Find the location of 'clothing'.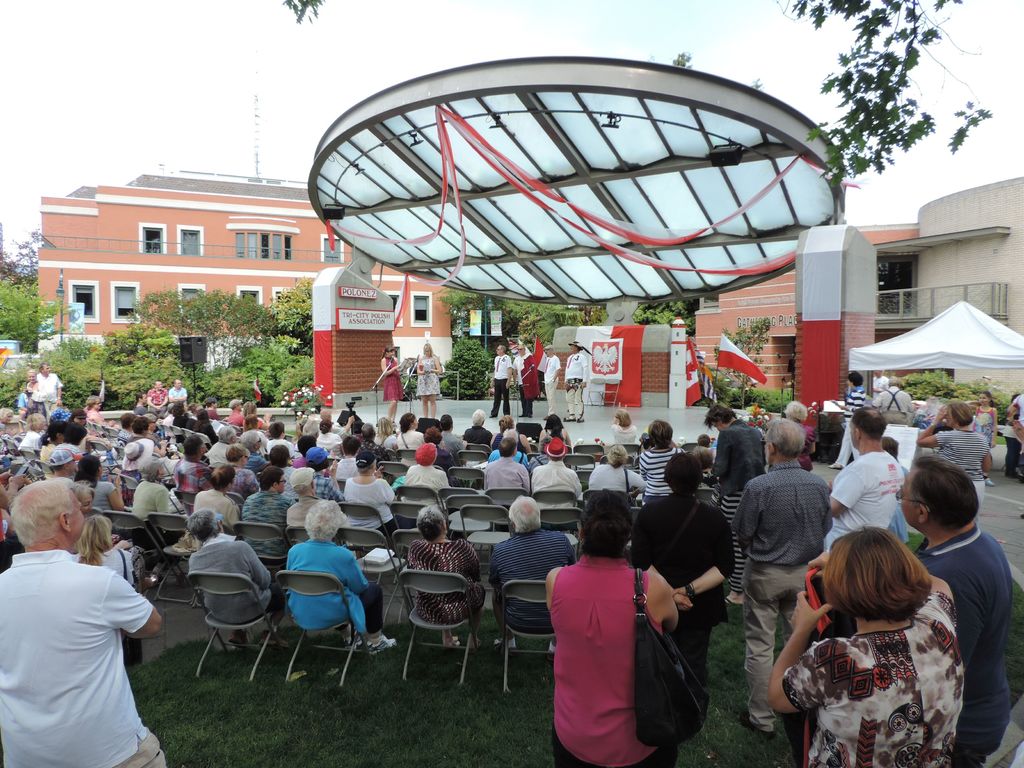
Location: select_region(415, 347, 446, 397).
